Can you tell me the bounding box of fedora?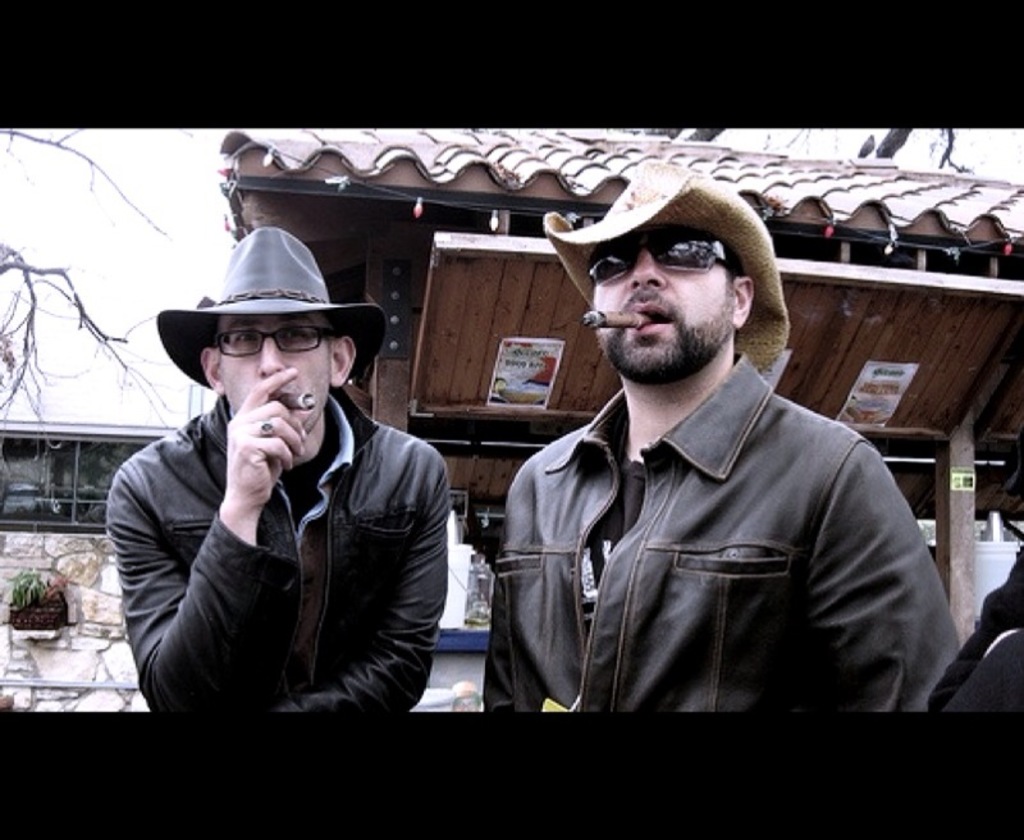
Rect(538, 160, 792, 374).
